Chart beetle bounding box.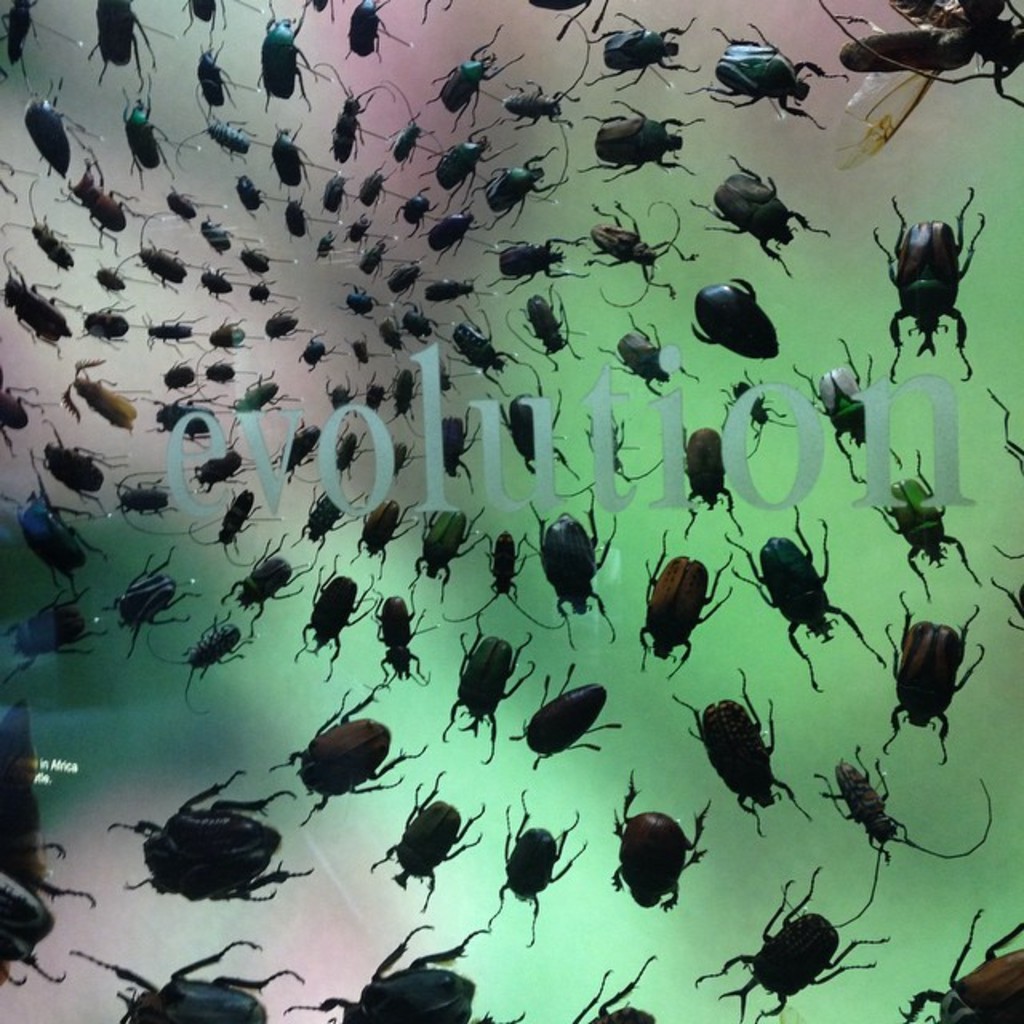
Charted: pyautogui.locateOnScreen(400, 302, 440, 346).
